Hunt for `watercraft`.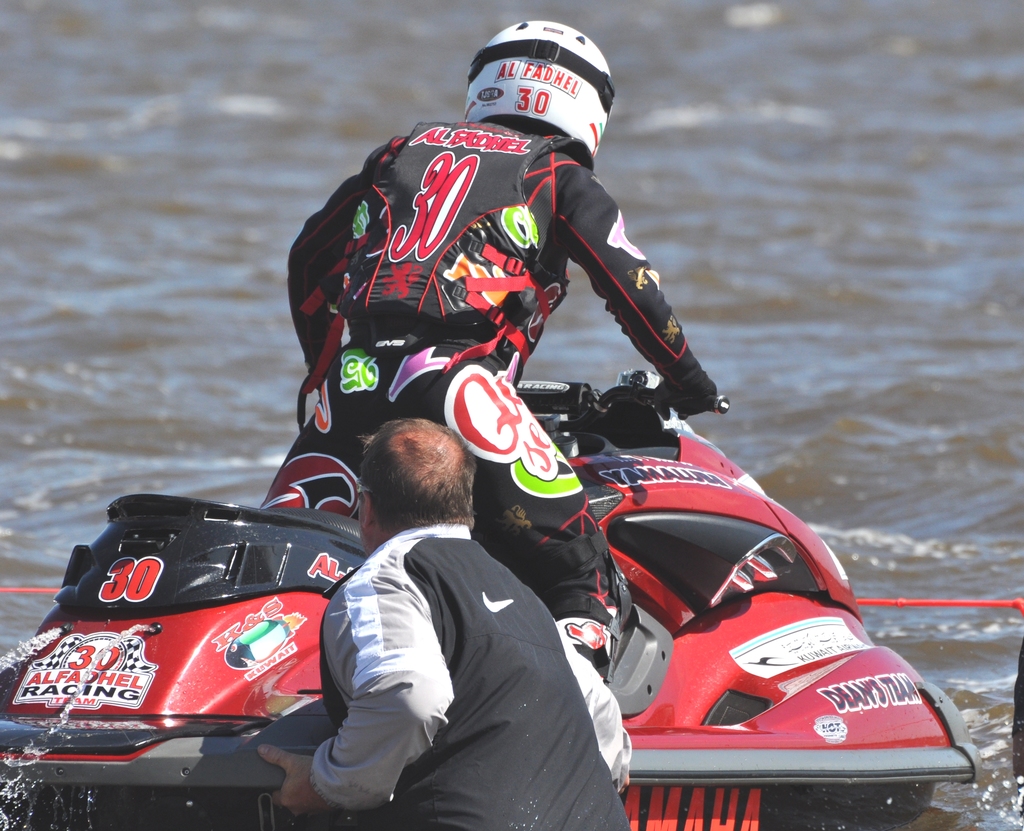
Hunted down at 0/369/989/827.
